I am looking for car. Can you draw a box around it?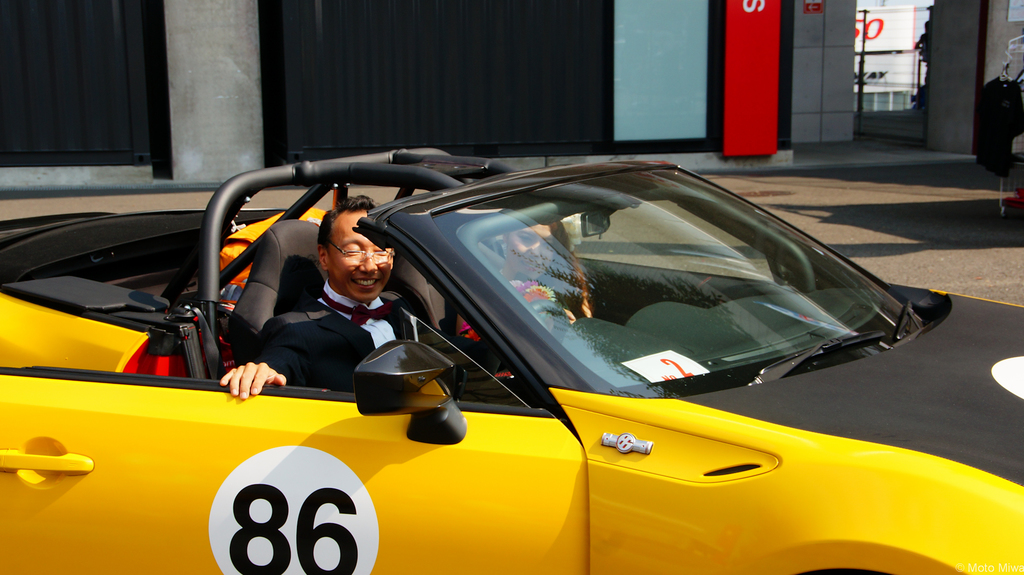
Sure, the bounding box is pyautogui.locateOnScreen(0, 141, 1023, 574).
